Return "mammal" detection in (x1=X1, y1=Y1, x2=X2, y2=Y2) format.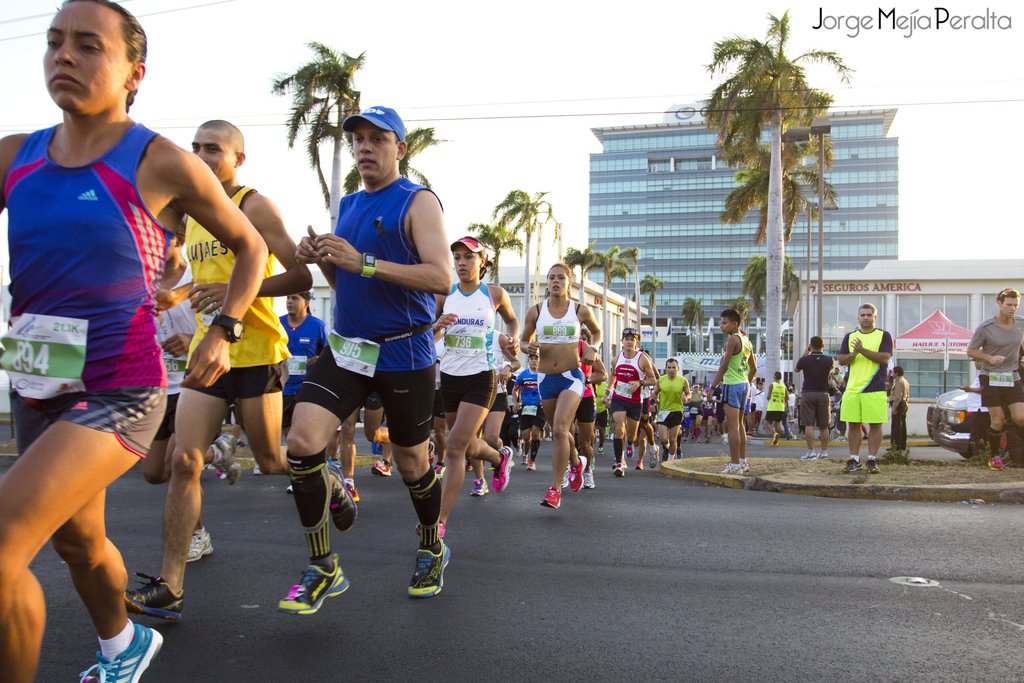
(x1=956, y1=354, x2=990, y2=456).
